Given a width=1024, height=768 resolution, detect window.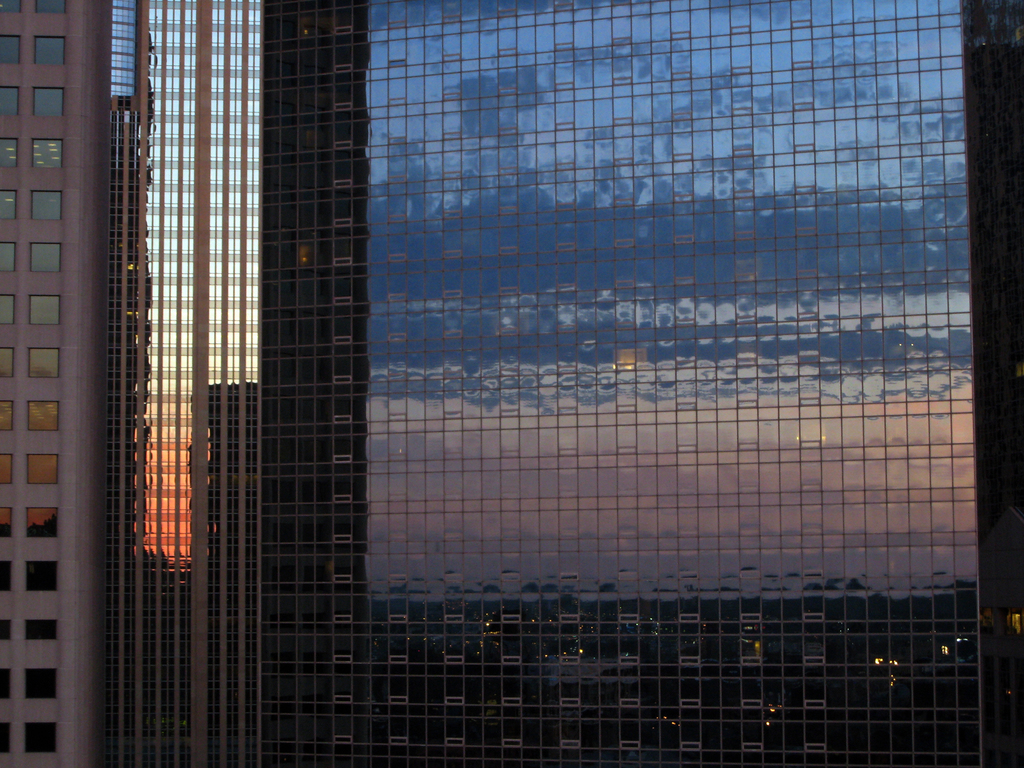
bbox=(32, 190, 63, 220).
